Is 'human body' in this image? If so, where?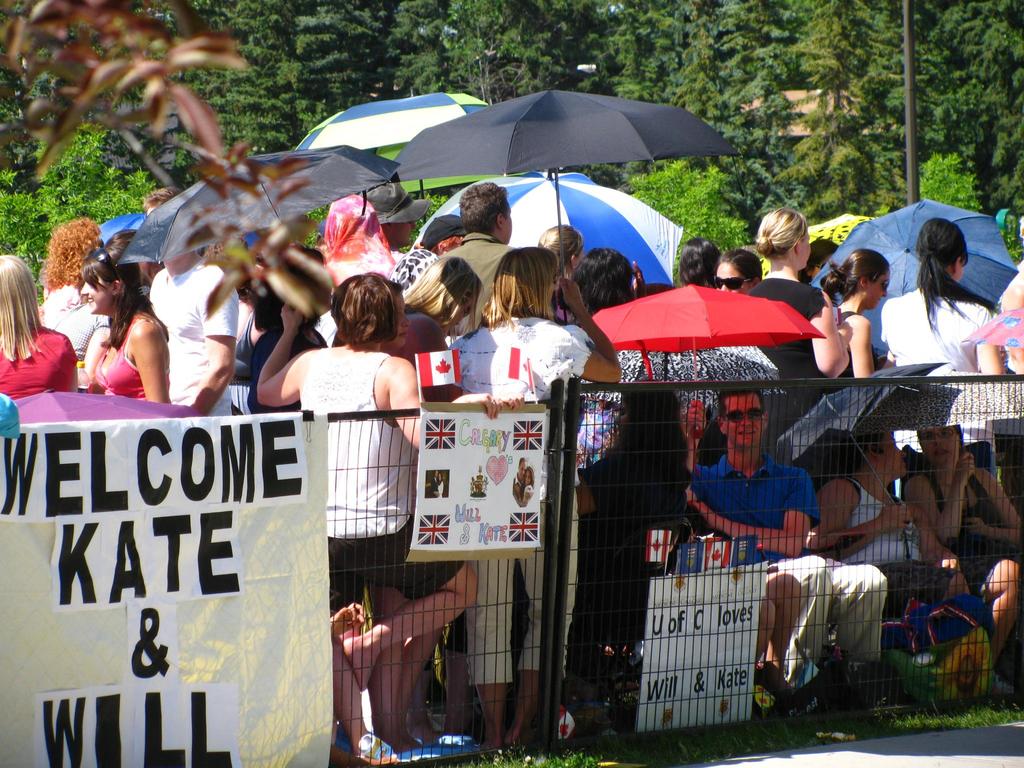
Yes, at box(0, 253, 83, 408).
